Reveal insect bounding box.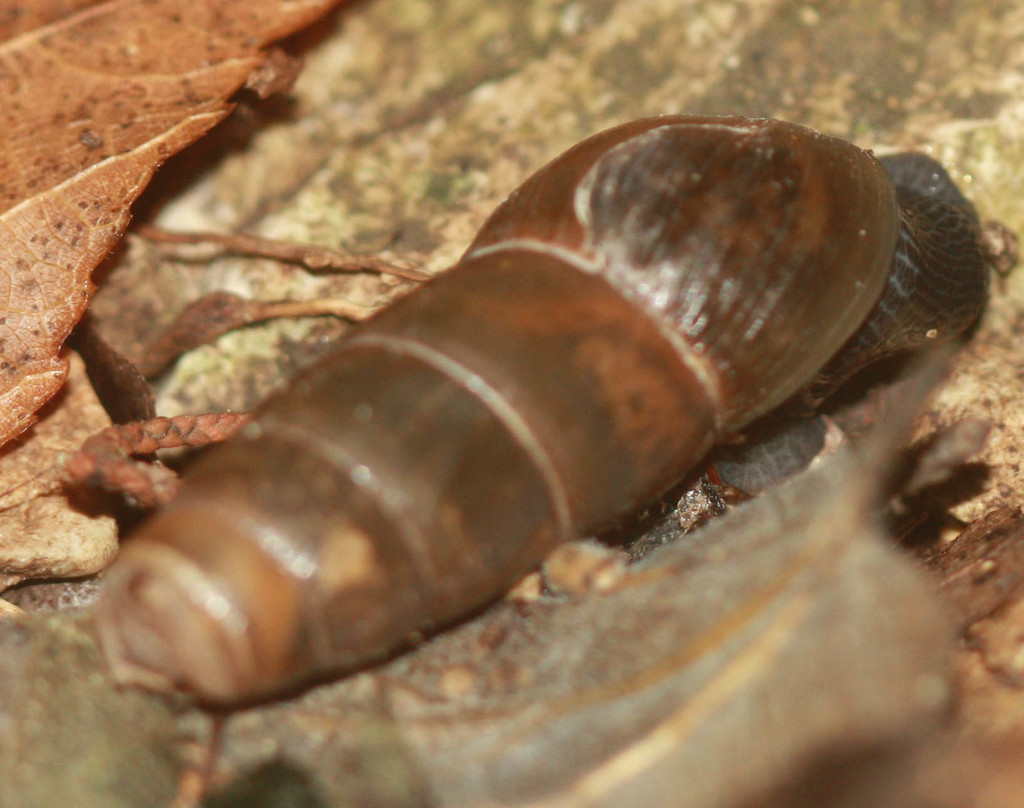
Revealed: x1=0 y1=115 x2=993 y2=807.
